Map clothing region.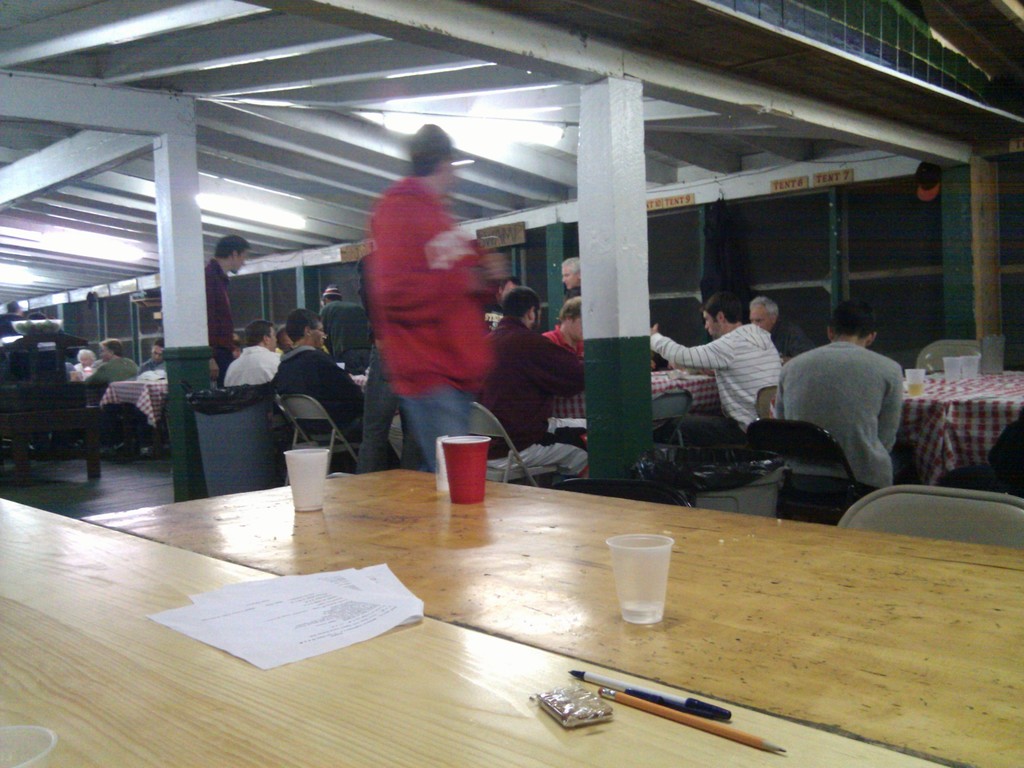
Mapped to box=[779, 336, 911, 493].
